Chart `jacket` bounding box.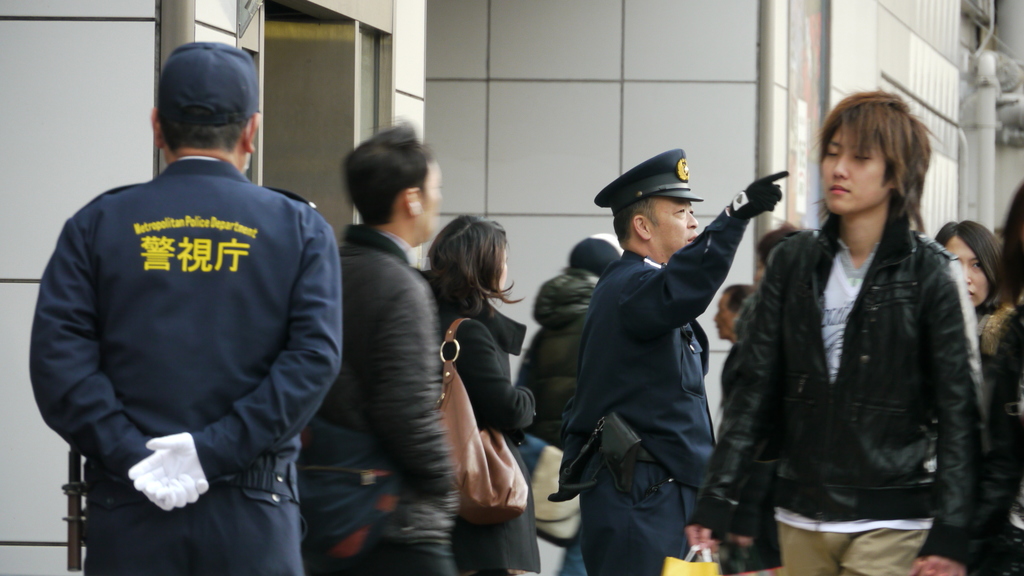
Charted: x1=704, y1=145, x2=1004, y2=534.
